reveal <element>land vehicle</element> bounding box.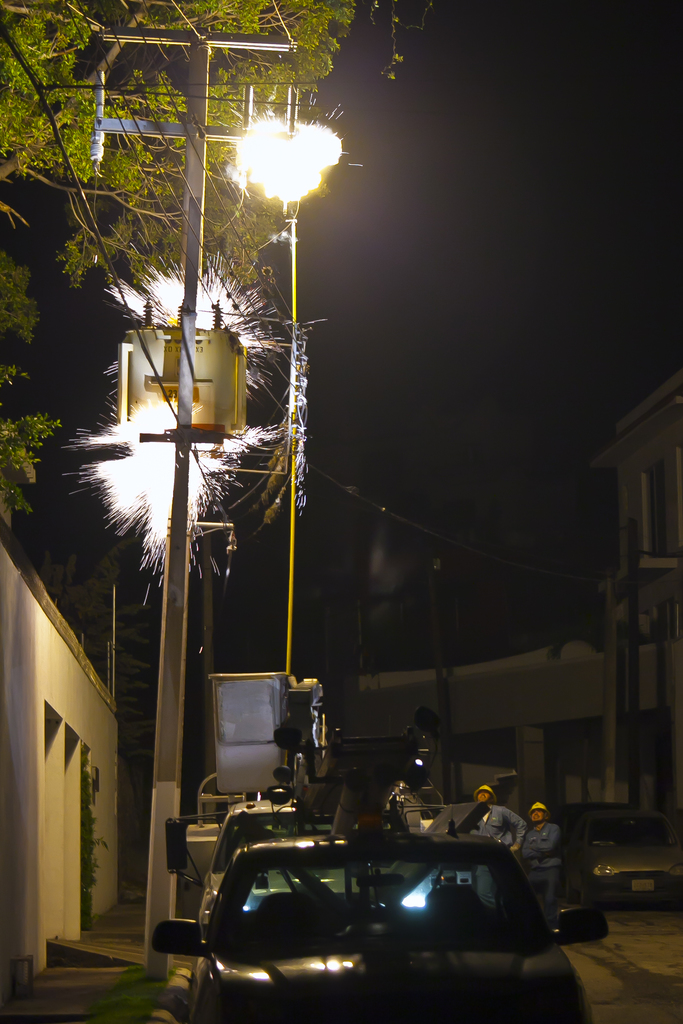
Revealed: [198, 792, 313, 932].
